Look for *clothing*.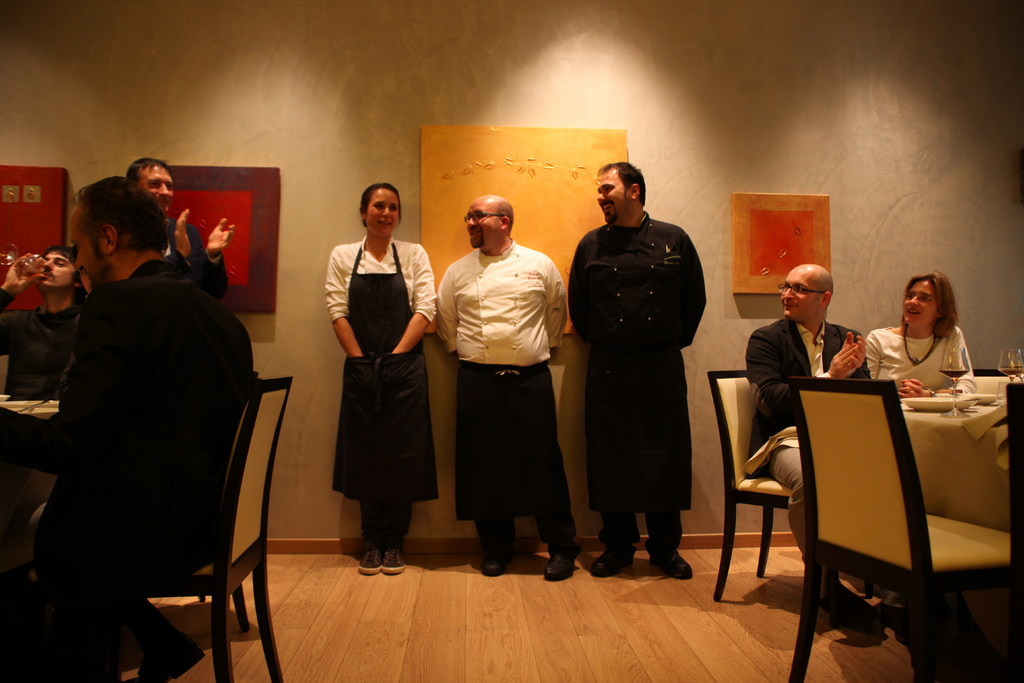
Found: crop(871, 323, 972, 400).
